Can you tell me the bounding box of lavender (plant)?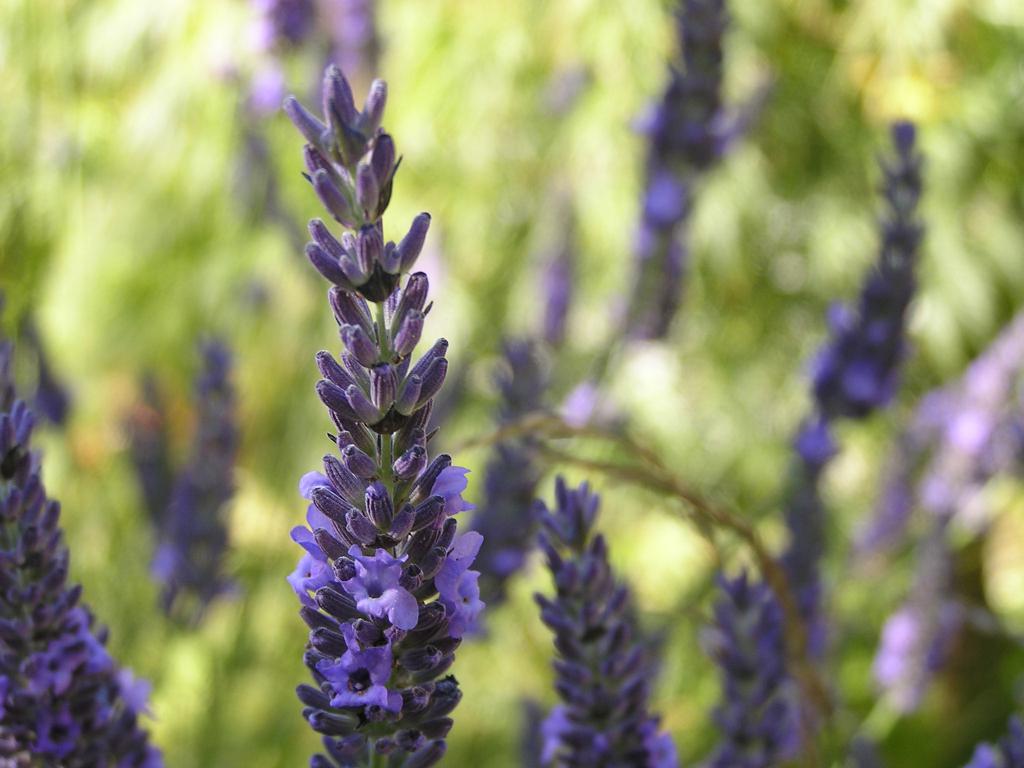
region(928, 300, 1023, 553).
